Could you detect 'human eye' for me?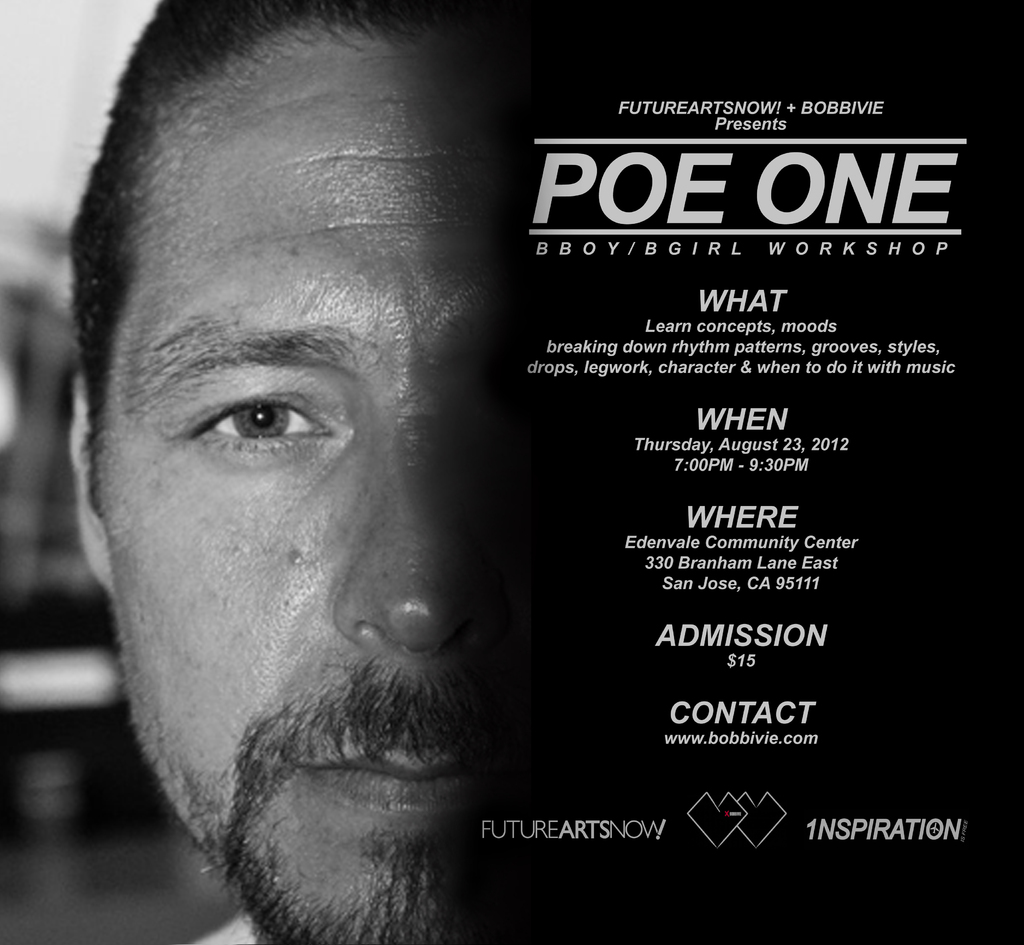
Detection result: 170/384/330/467.
